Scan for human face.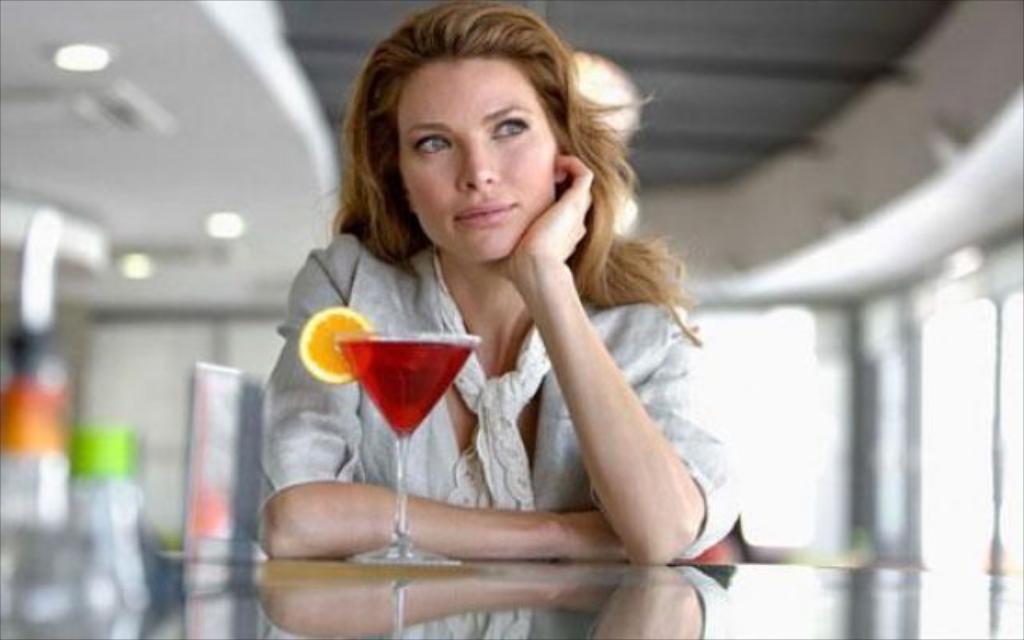
Scan result: bbox=[403, 75, 558, 264].
